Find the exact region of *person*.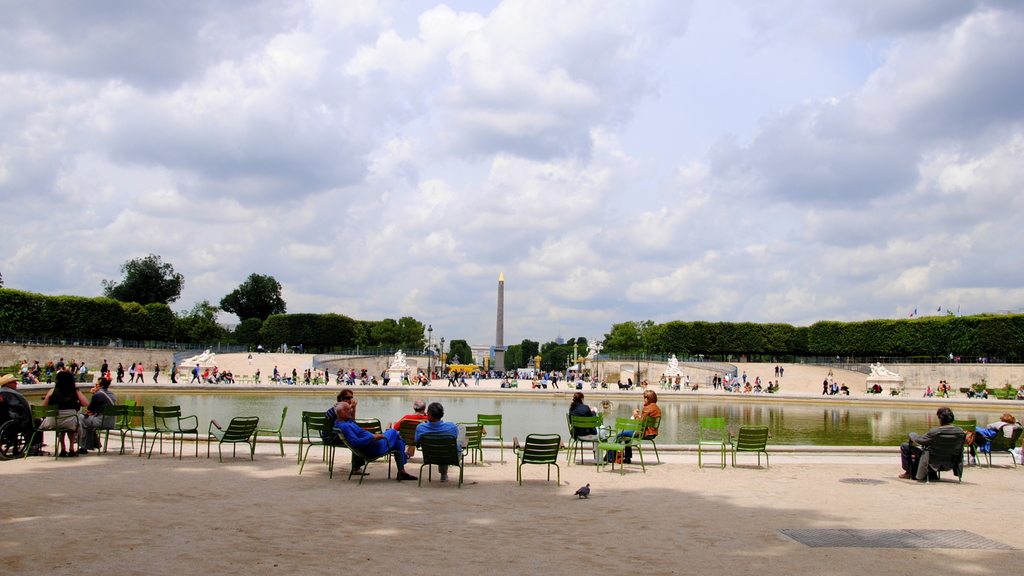
Exact region: rect(201, 352, 215, 363).
